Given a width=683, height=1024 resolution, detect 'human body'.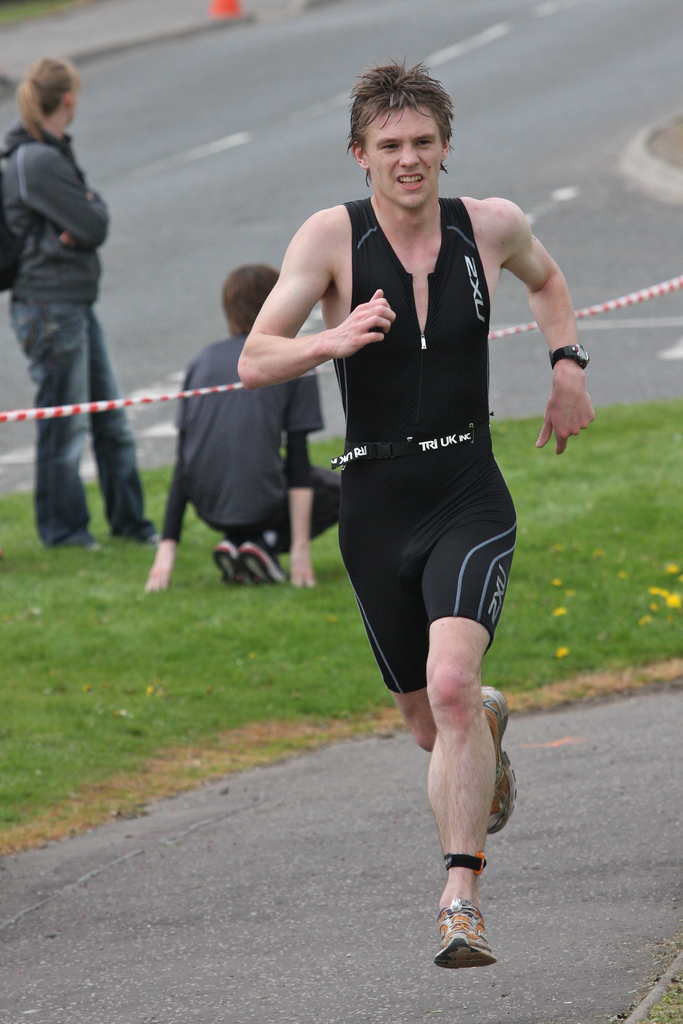
(142, 248, 352, 593).
